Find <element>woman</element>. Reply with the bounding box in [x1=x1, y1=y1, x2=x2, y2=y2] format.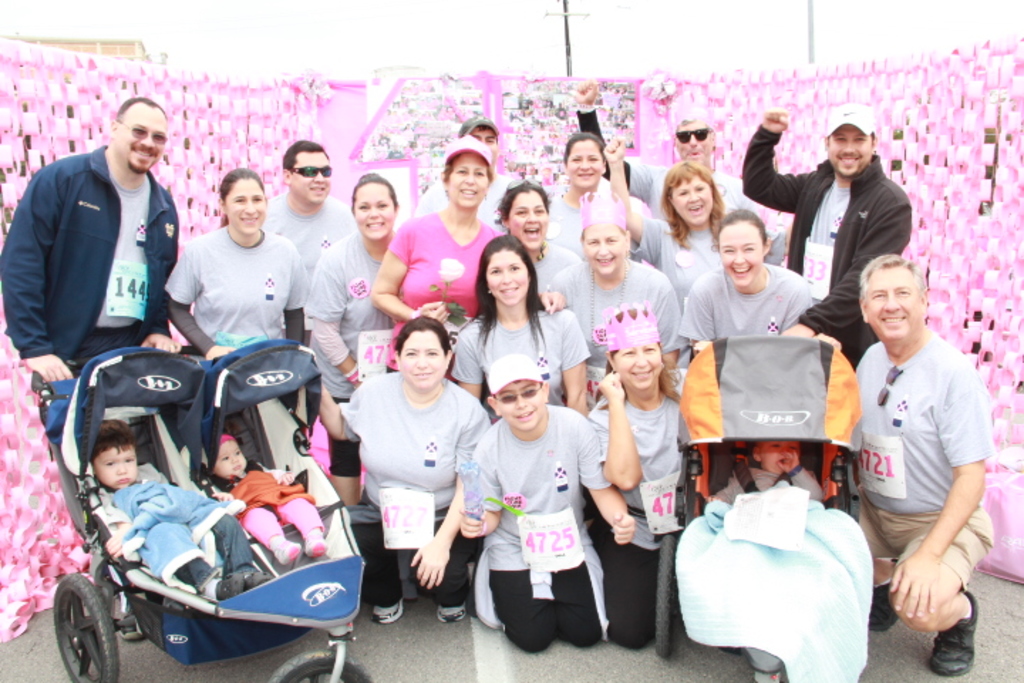
[x1=367, y1=135, x2=558, y2=373].
